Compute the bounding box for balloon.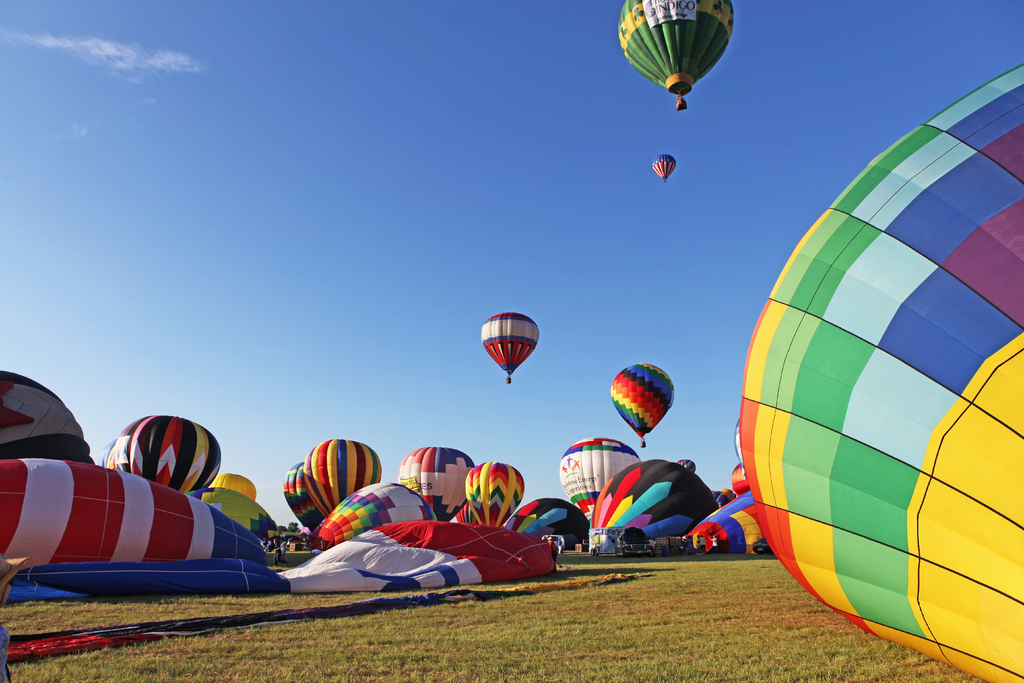
<bbox>111, 414, 220, 491</bbox>.
